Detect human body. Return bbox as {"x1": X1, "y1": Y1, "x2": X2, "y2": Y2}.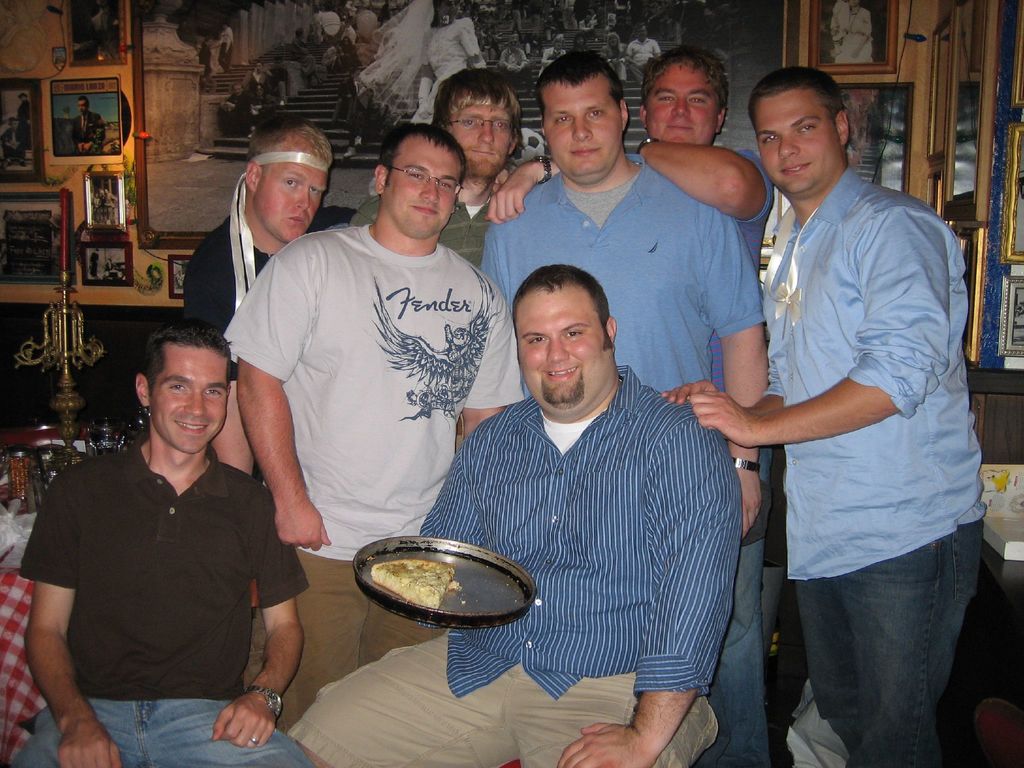
{"x1": 348, "y1": 155, "x2": 561, "y2": 264}.
